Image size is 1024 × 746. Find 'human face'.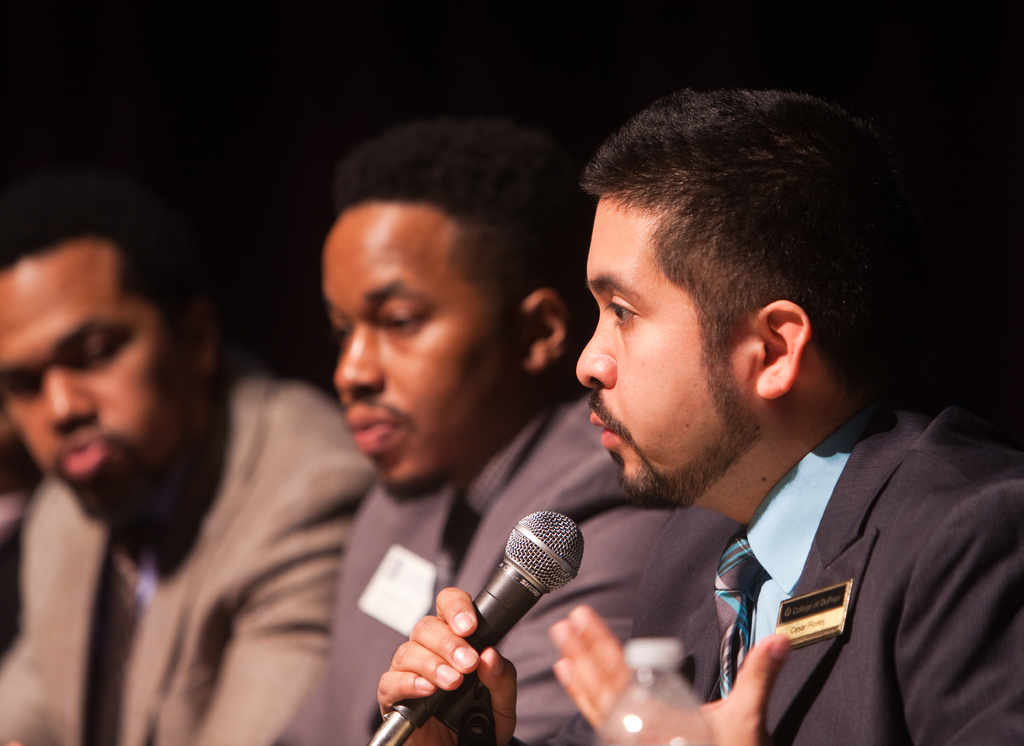
<bbox>570, 195, 754, 513</bbox>.
